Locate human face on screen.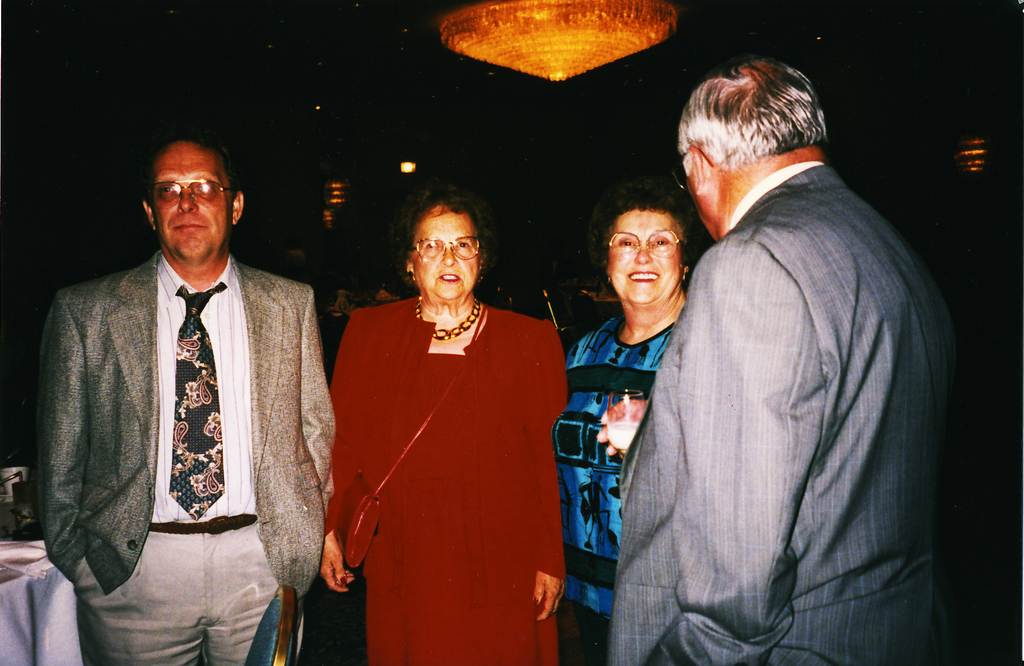
On screen at 669/144/719/237.
